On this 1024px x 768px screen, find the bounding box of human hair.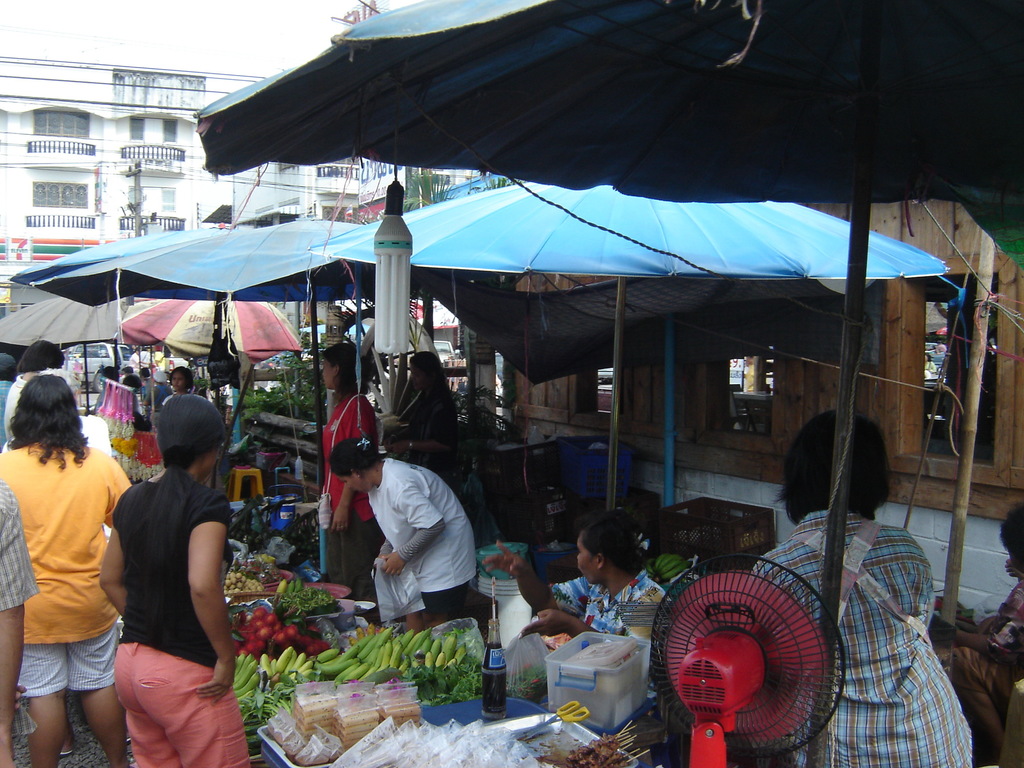
Bounding box: BBox(170, 365, 198, 387).
